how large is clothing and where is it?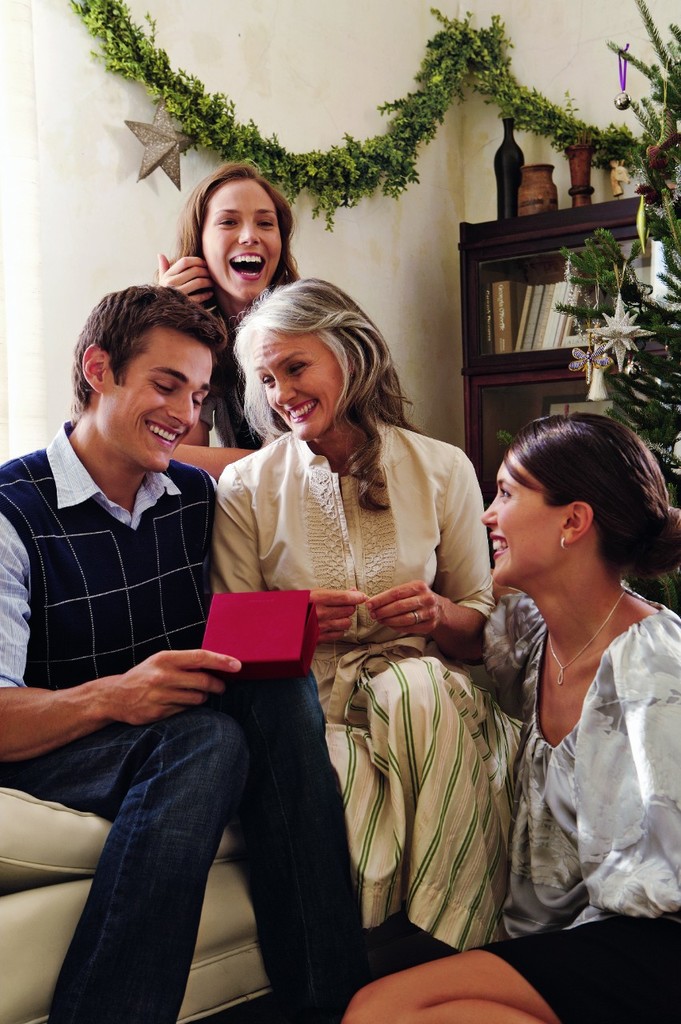
Bounding box: crop(204, 314, 263, 445).
